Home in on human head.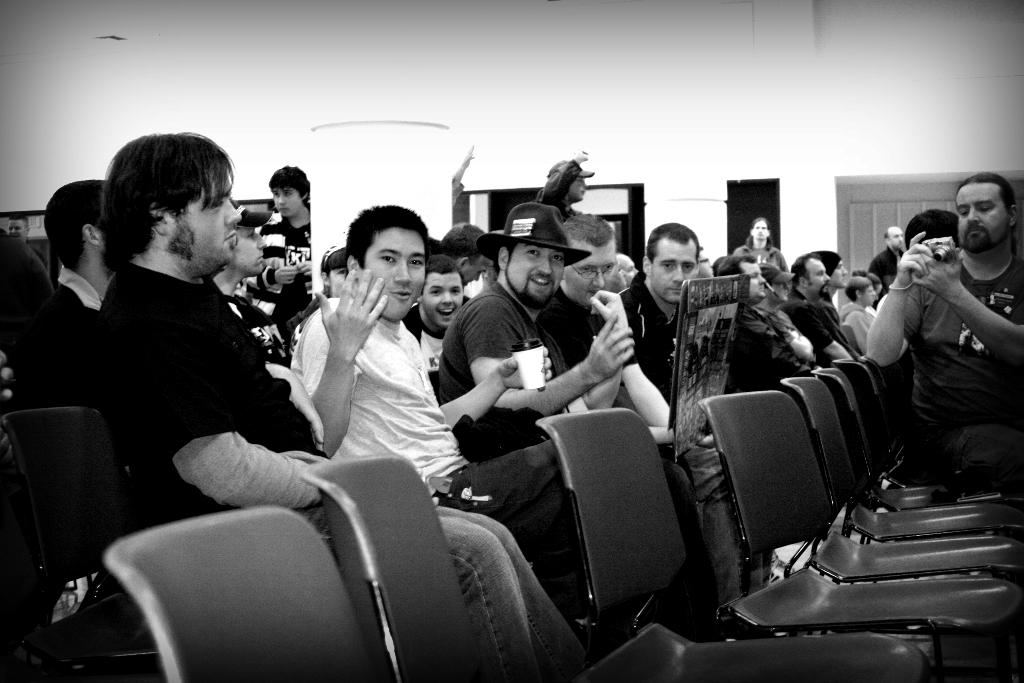
Homed in at bbox=(104, 131, 240, 275).
